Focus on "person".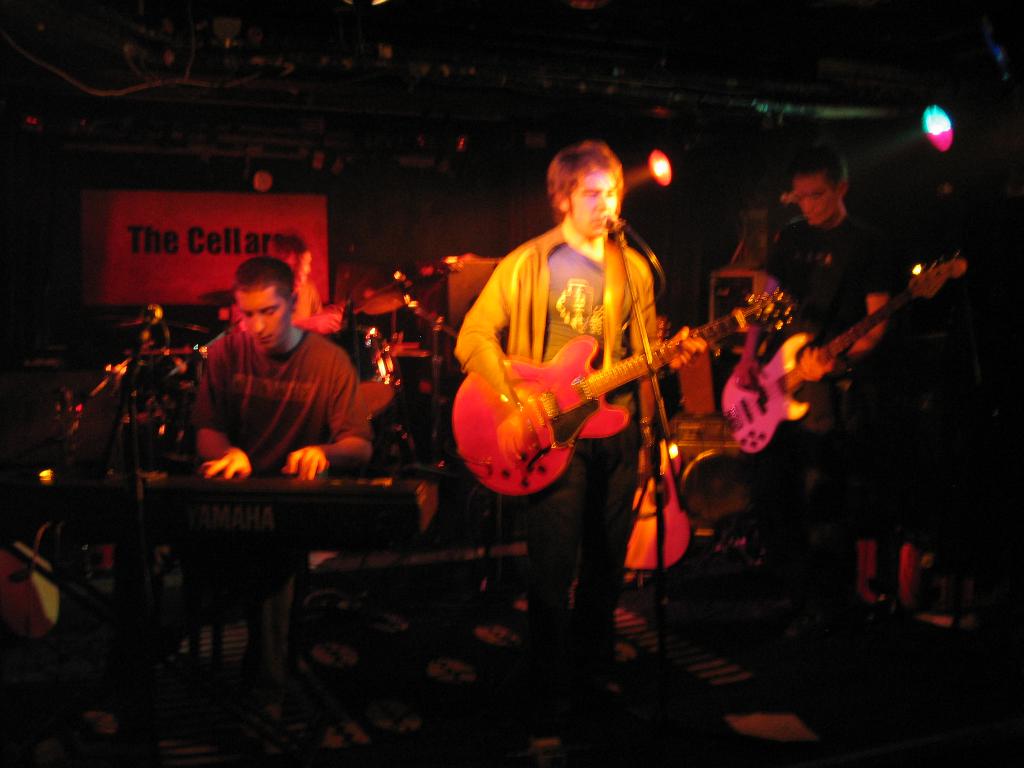
Focused at (x1=466, y1=133, x2=725, y2=557).
